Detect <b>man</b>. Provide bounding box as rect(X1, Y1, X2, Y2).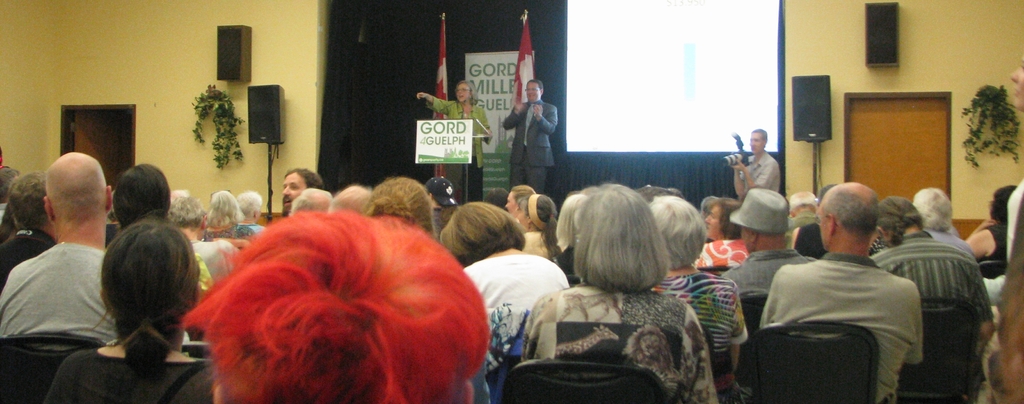
rect(279, 171, 320, 221).
